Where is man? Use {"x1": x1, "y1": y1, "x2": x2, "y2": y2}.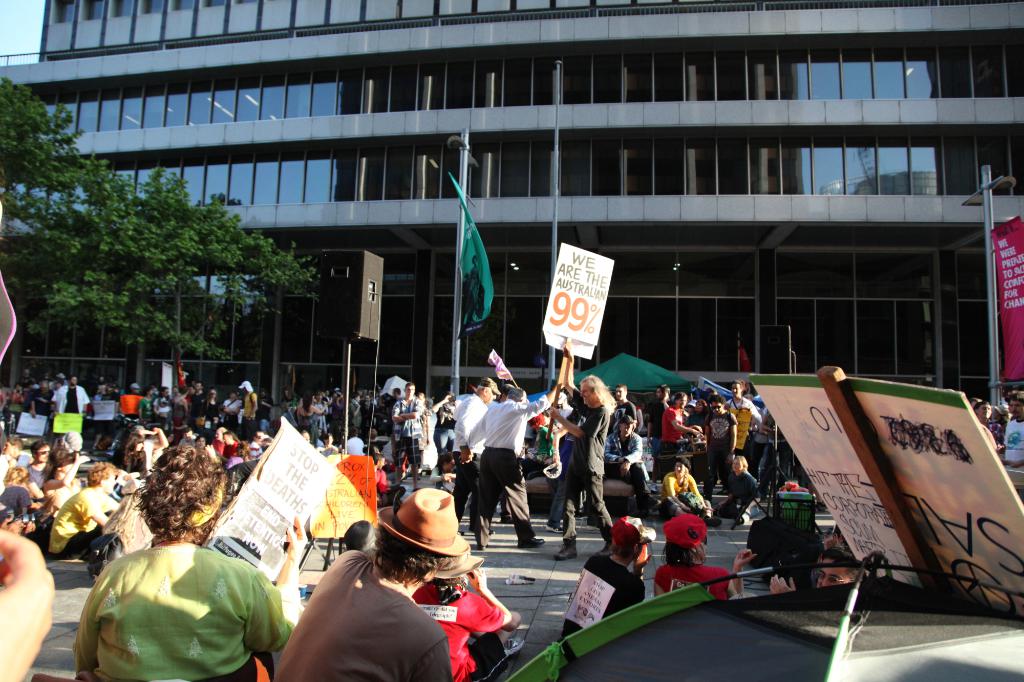
{"x1": 562, "y1": 512, "x2": 652, "y2": 640}.
